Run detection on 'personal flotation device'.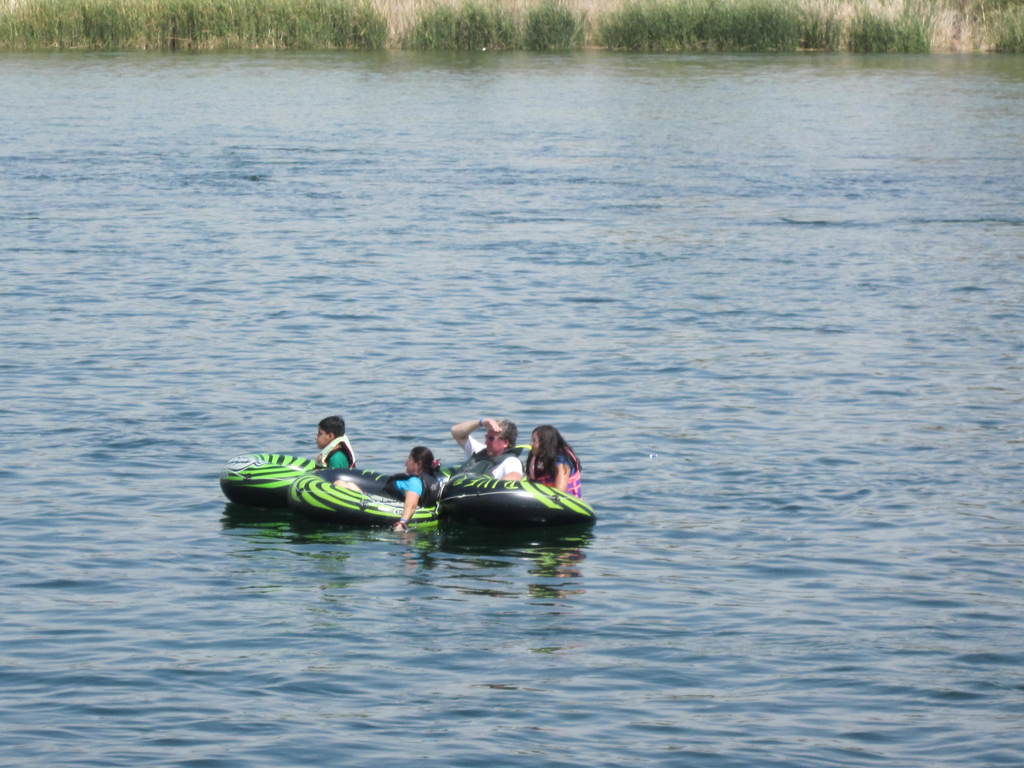
Result: BBox(309, 431, 361, 474).
